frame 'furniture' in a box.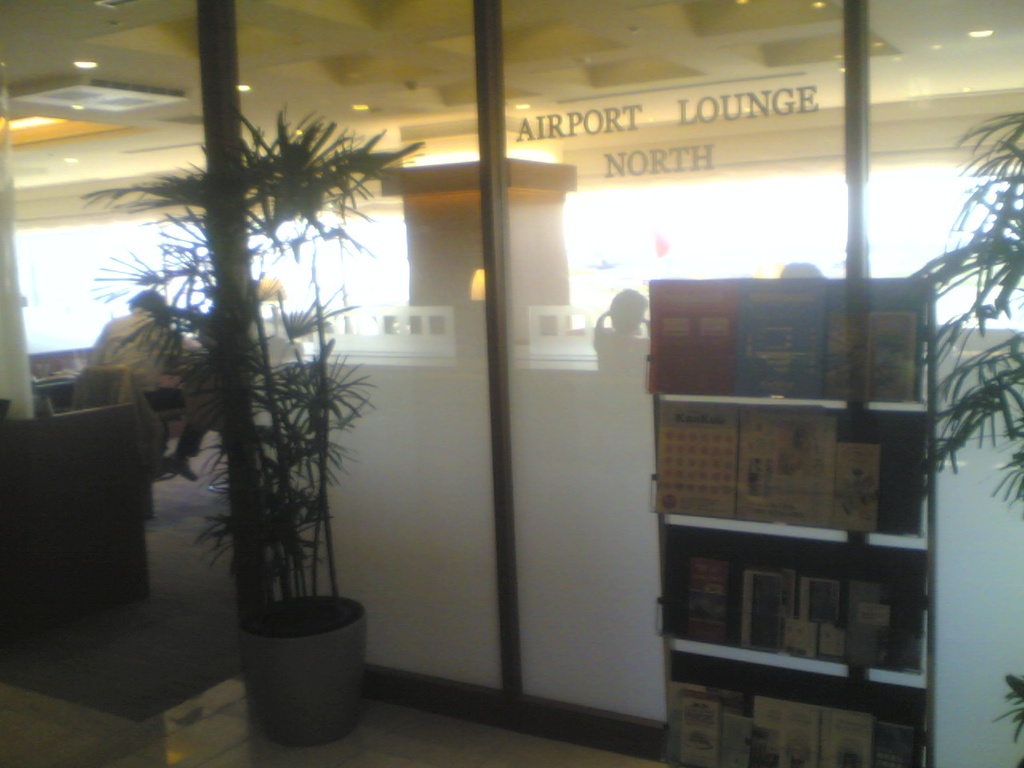
l=68, t=360, r=188, b=480.
